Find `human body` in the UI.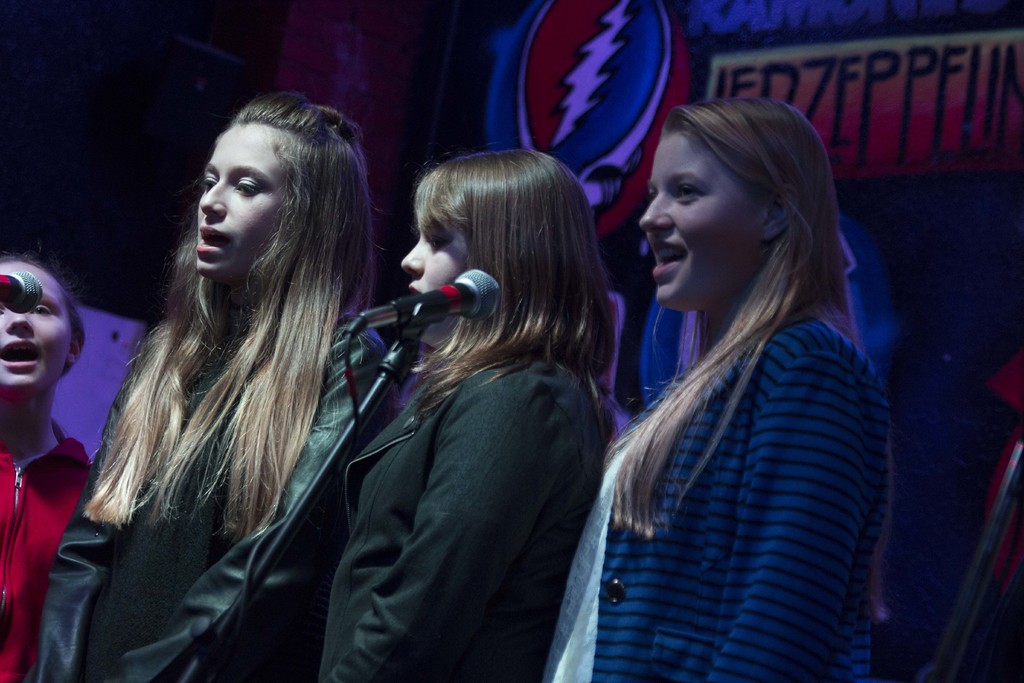
UI element at box=[32, 92, 386, 682].
